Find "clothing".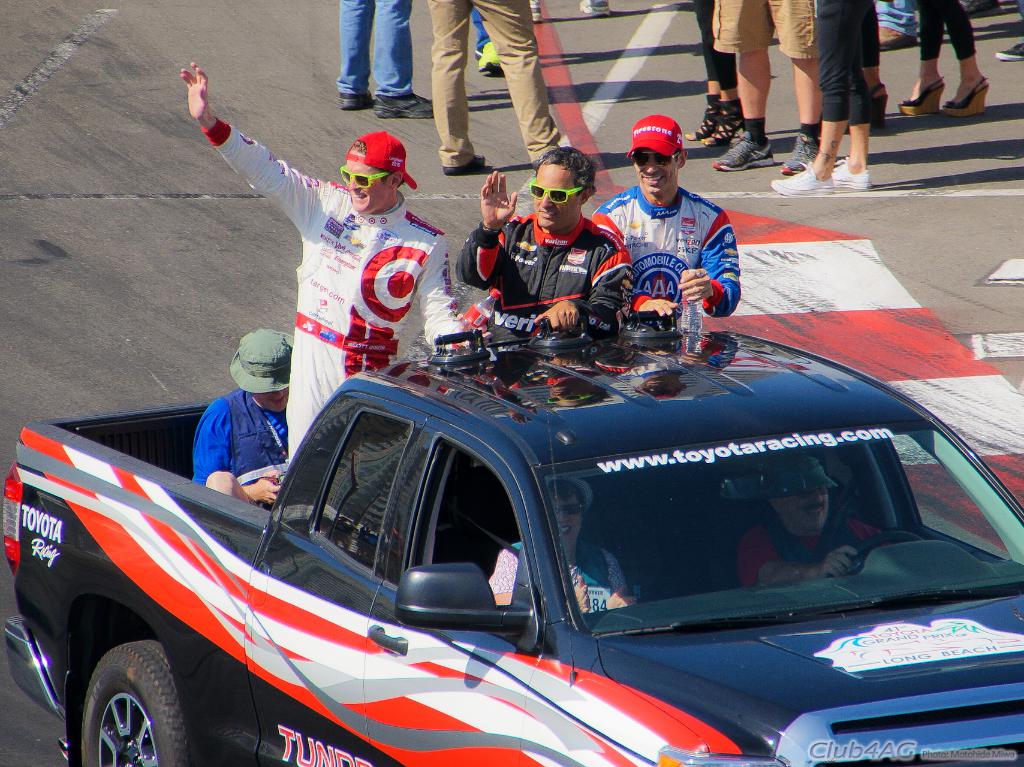
<bbox>456, 209, 631, 343</bbox>.
